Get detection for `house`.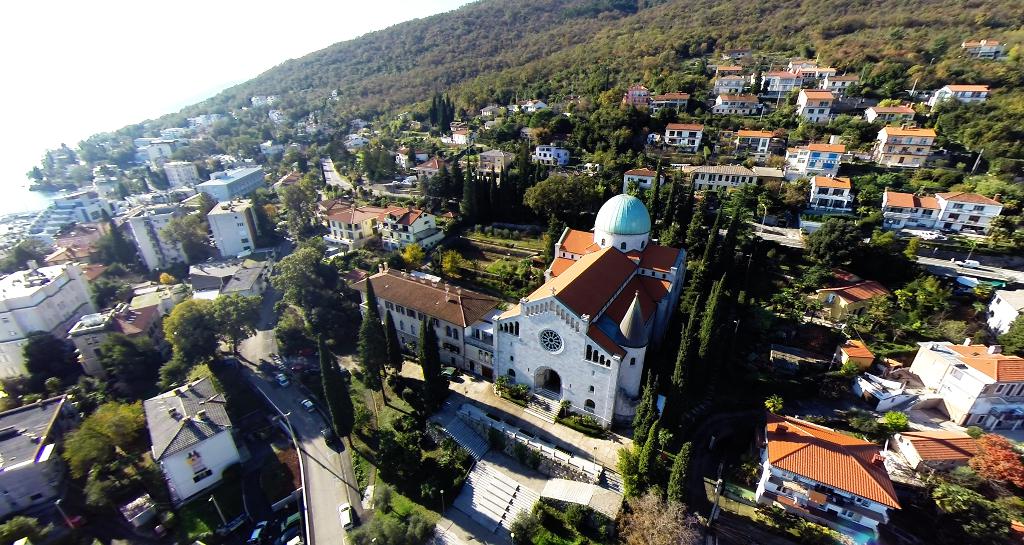
Detection: [684,159,755,199].
